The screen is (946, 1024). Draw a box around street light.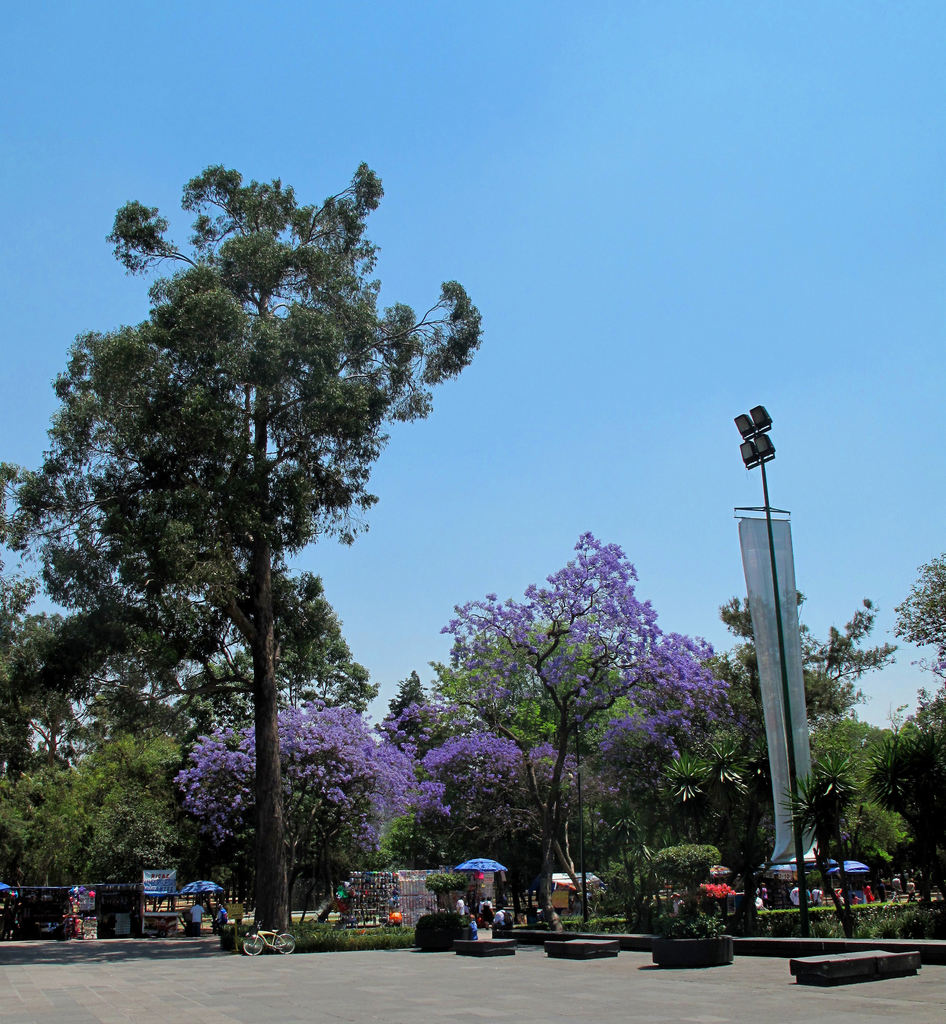
rect(735, 405, 802, 942).
